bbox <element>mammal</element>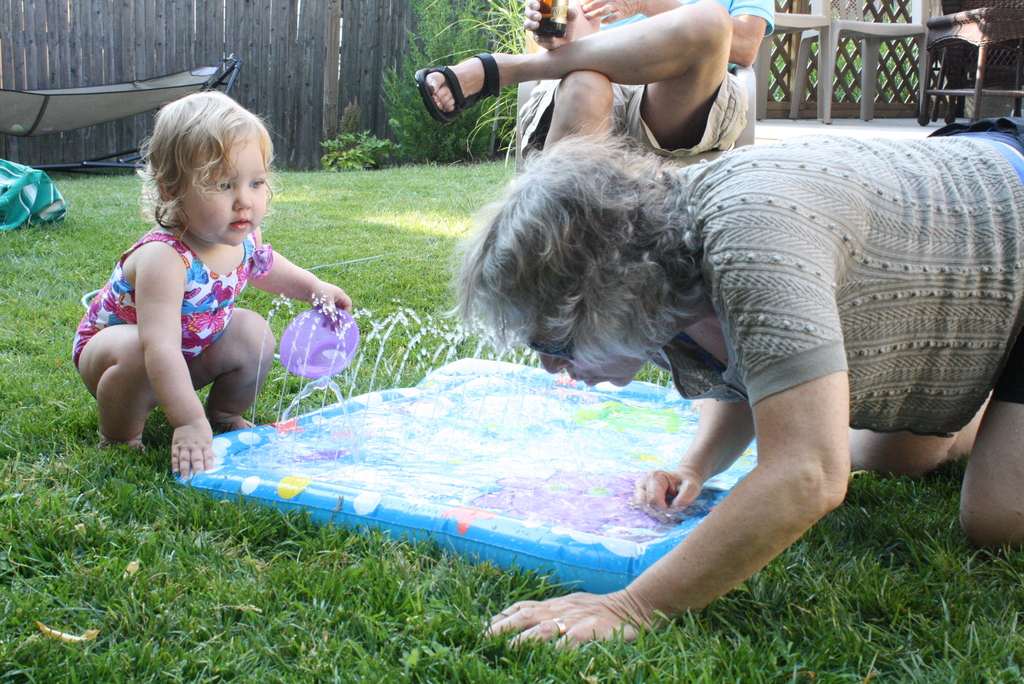
bbox(415, 0, 777, 161)
